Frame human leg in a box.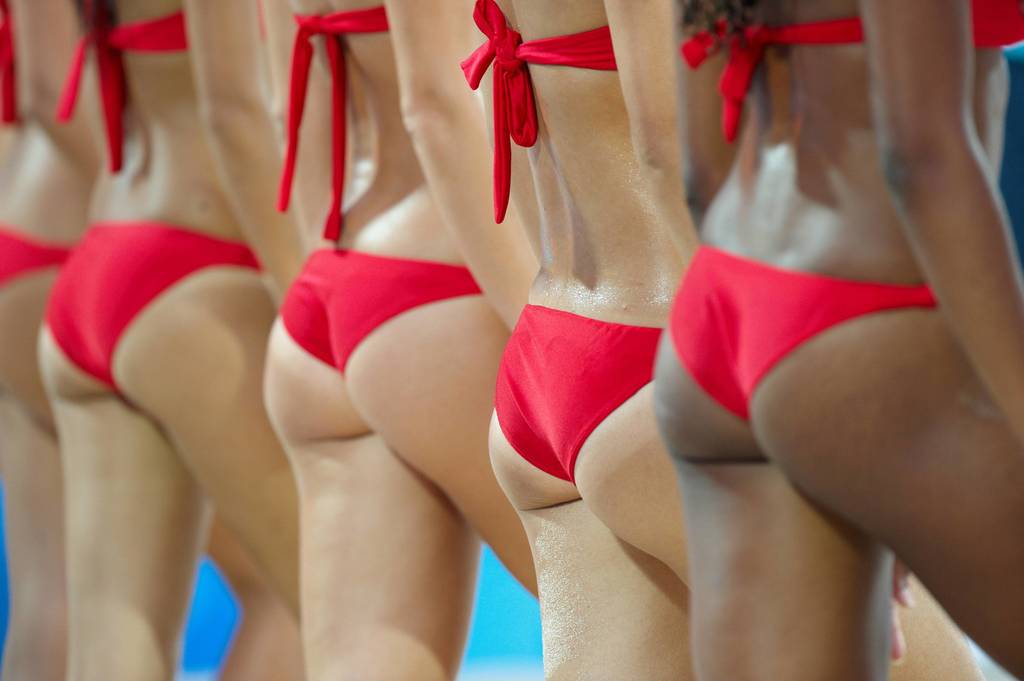
262:267:464:674.
